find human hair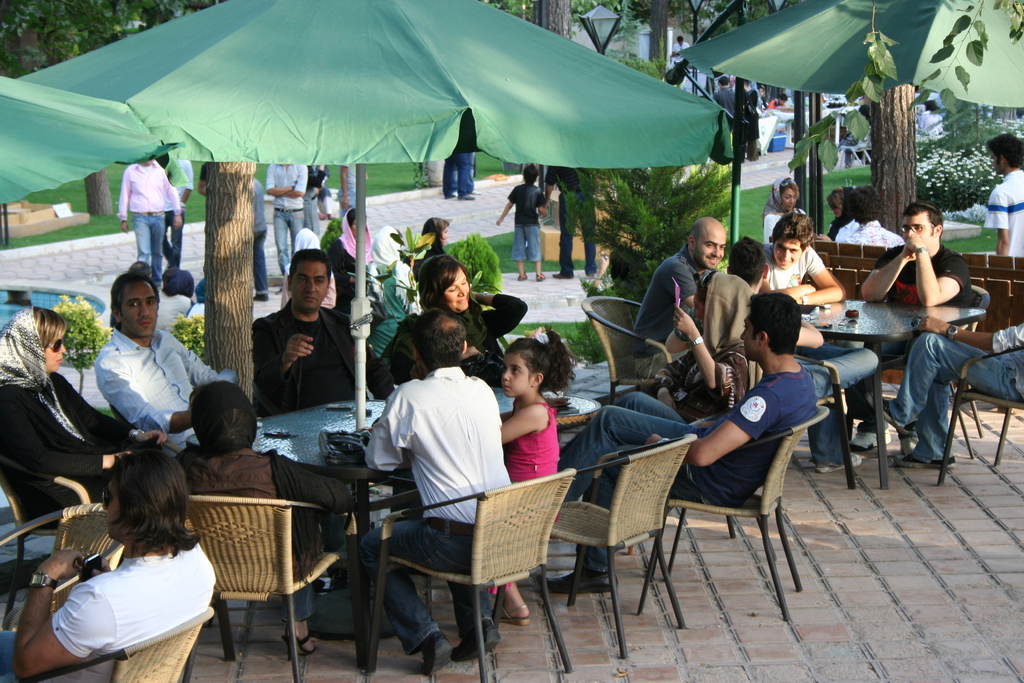
pyautogui.locateOnScreen(730, 235, 767, 283)
